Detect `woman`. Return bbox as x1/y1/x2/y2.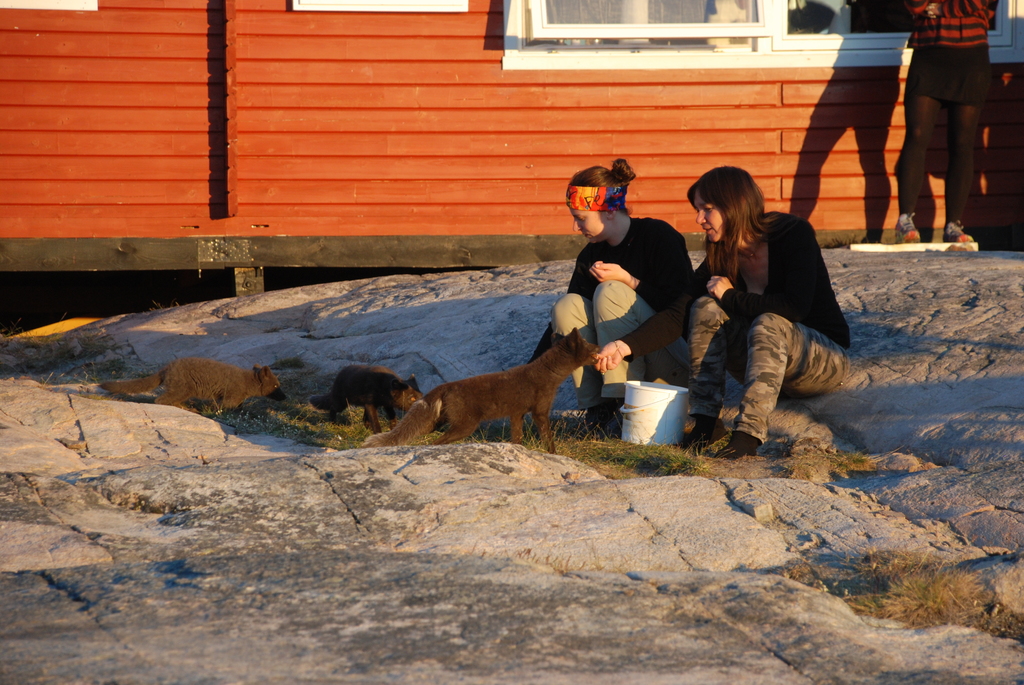
591/161/853/459.
